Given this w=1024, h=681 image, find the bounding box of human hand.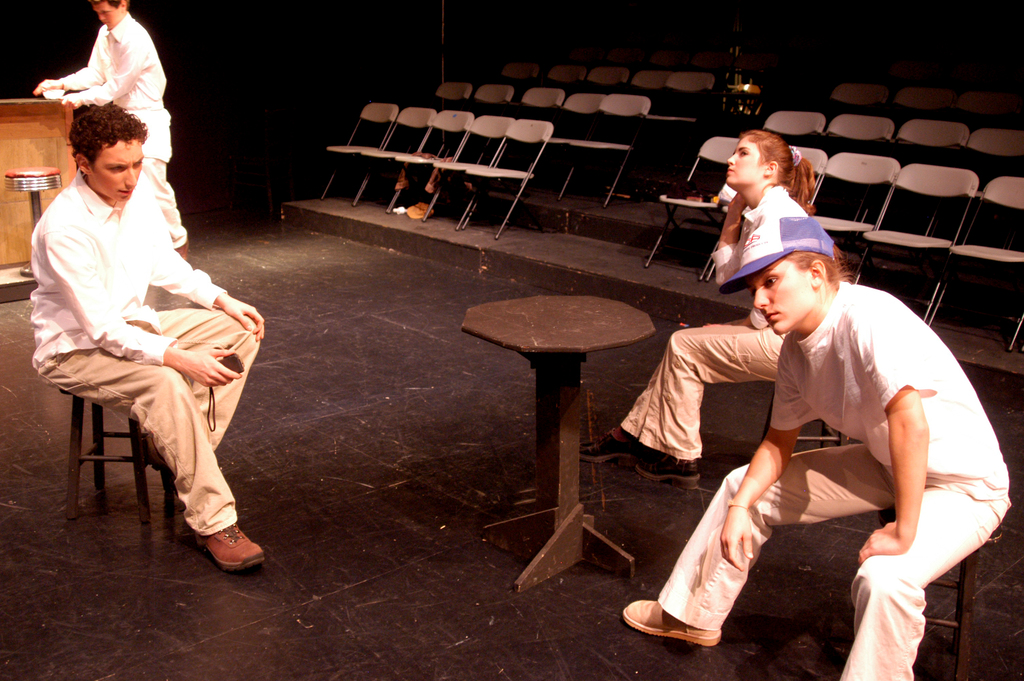
{"left": 31, "top": 79, "right": 64, "bottom": 97}.
